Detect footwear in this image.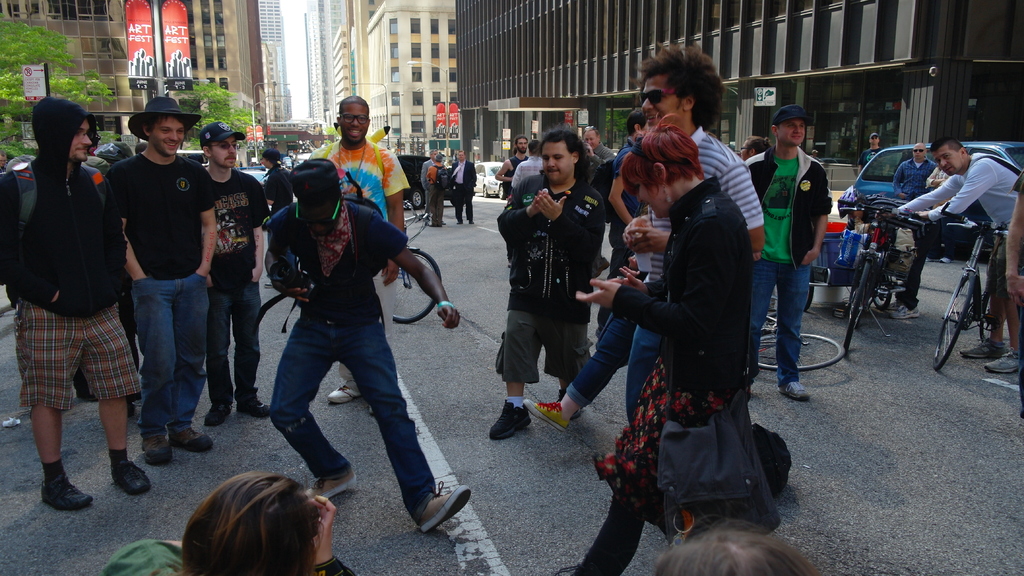
Detection: <bbox>978, 348, 1017, 378</bbox>.
